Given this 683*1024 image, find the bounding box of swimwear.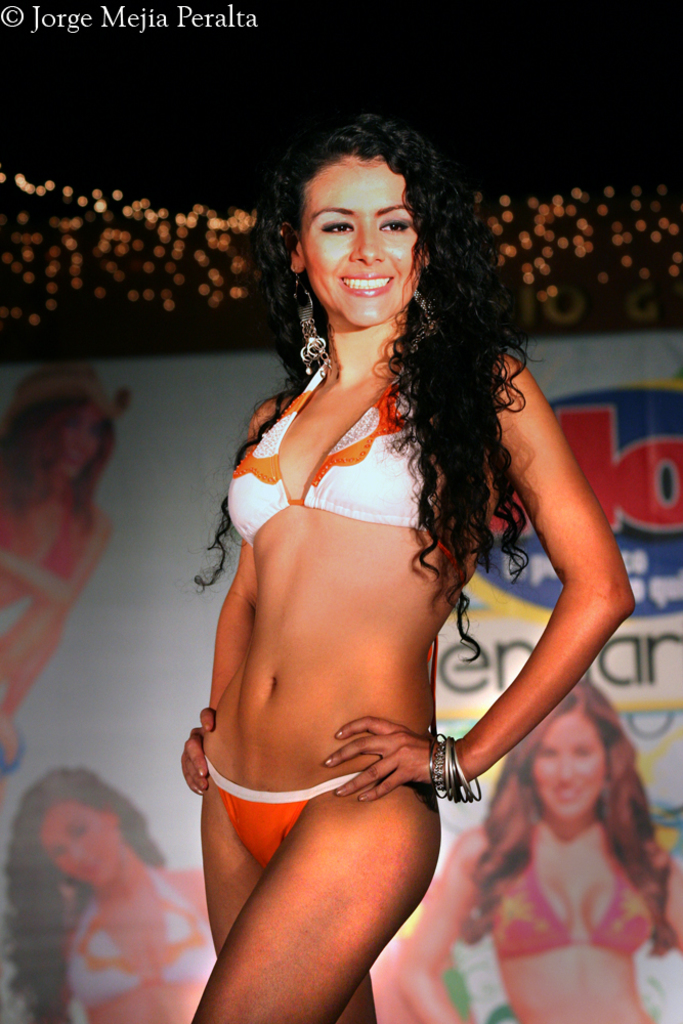
bbox=[219, 358, 468, 736].
